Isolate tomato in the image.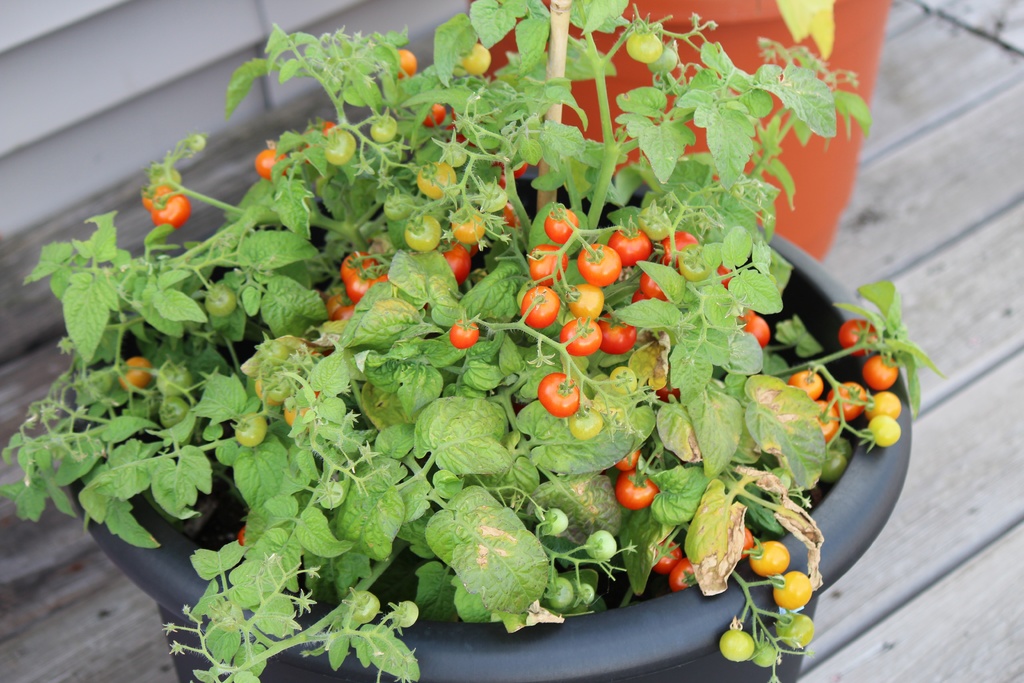
Isolated region: <region>588, 533, 614, 565</region>.
